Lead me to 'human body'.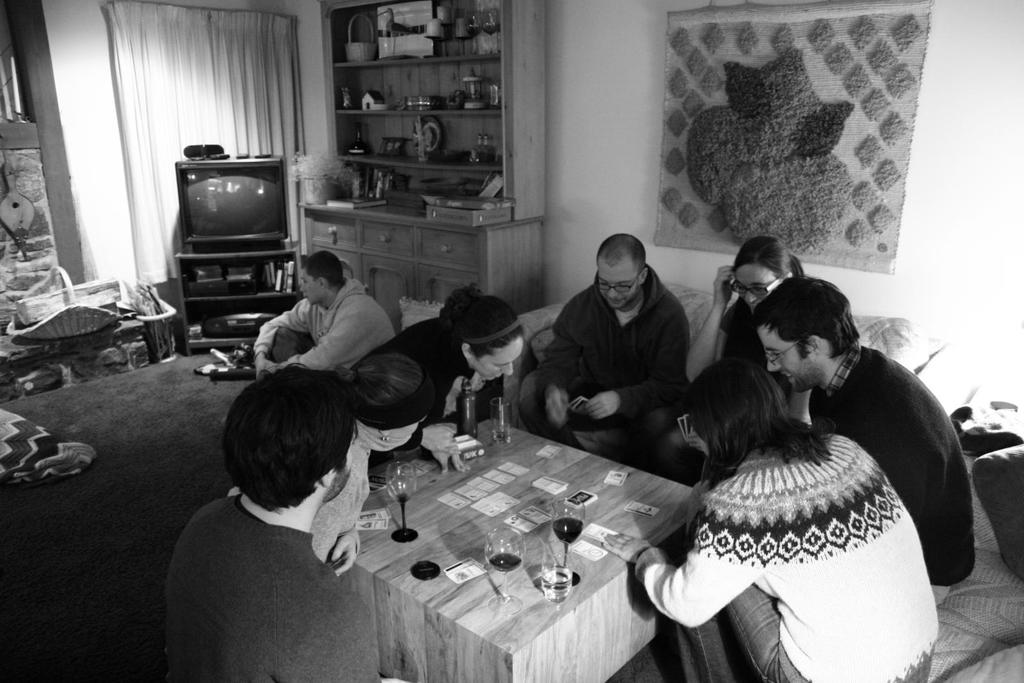
Lead to 588:429:936:682.
